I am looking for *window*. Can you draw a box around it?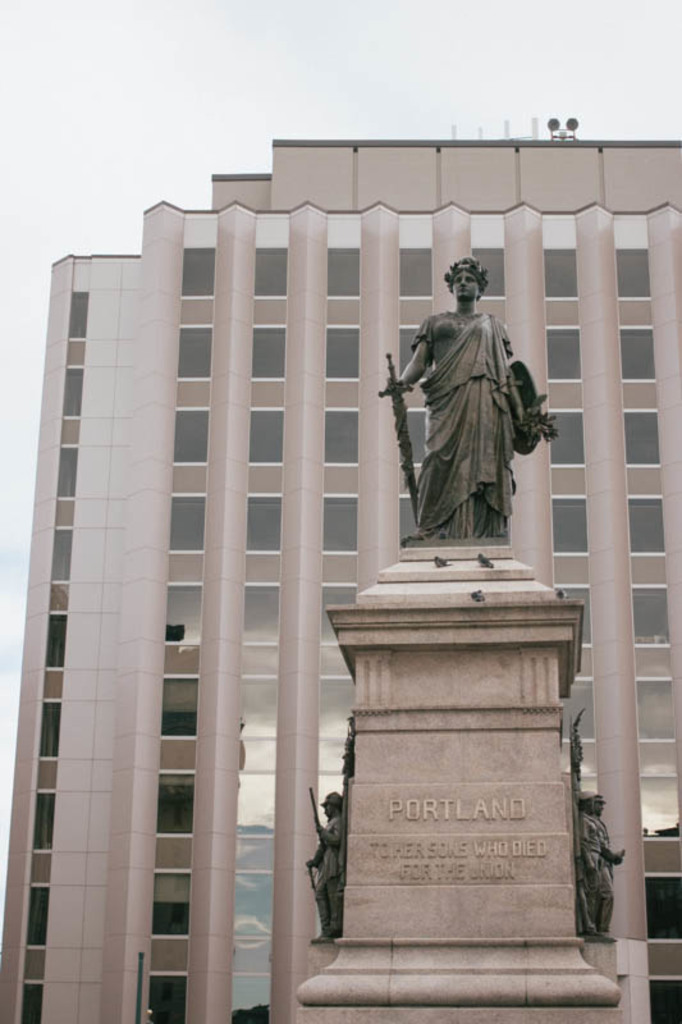
Sure, the bounding box is crop(473, 247, 505, 298).
